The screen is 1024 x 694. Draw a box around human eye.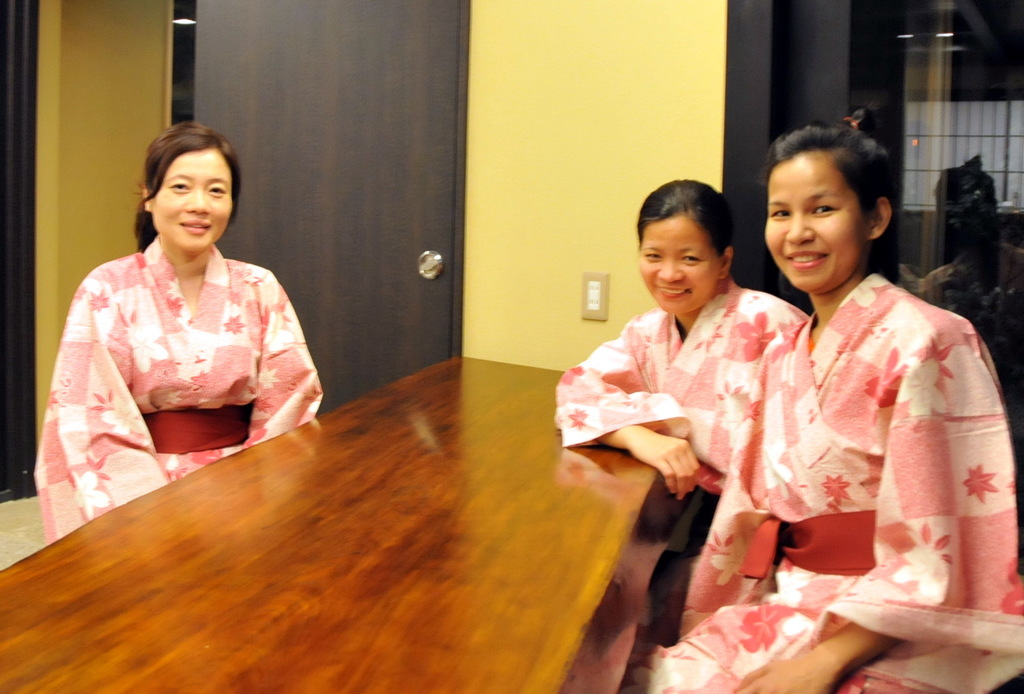
{"x1": 206, "y1": 181, "x2": 228, "y2": 195}.
